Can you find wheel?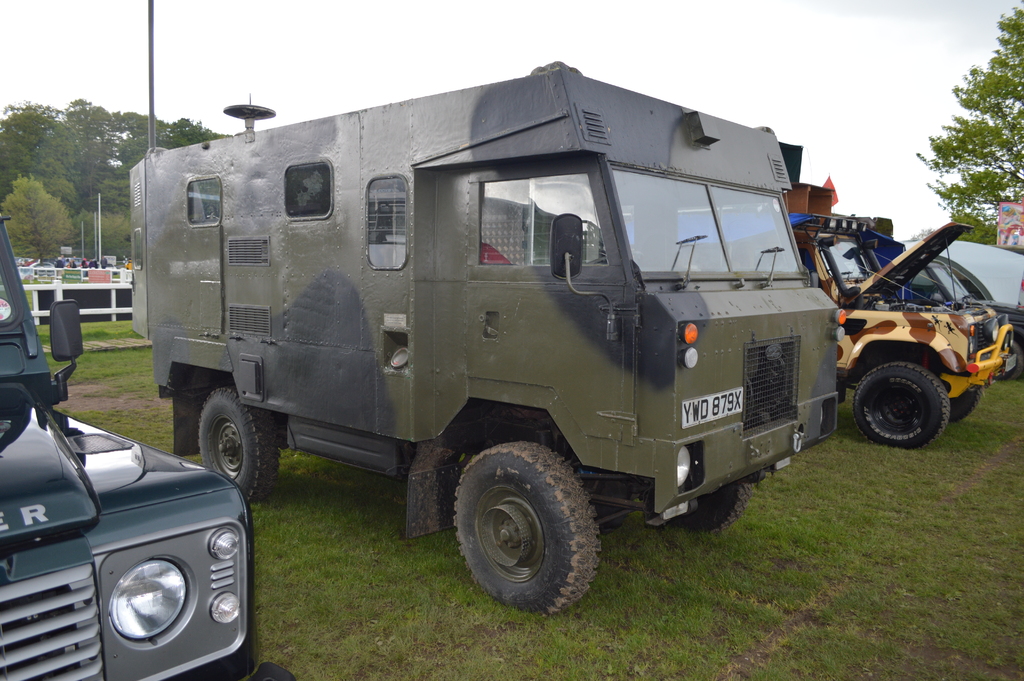
Yes, bounding box: region(945, 377, 978, 425).
